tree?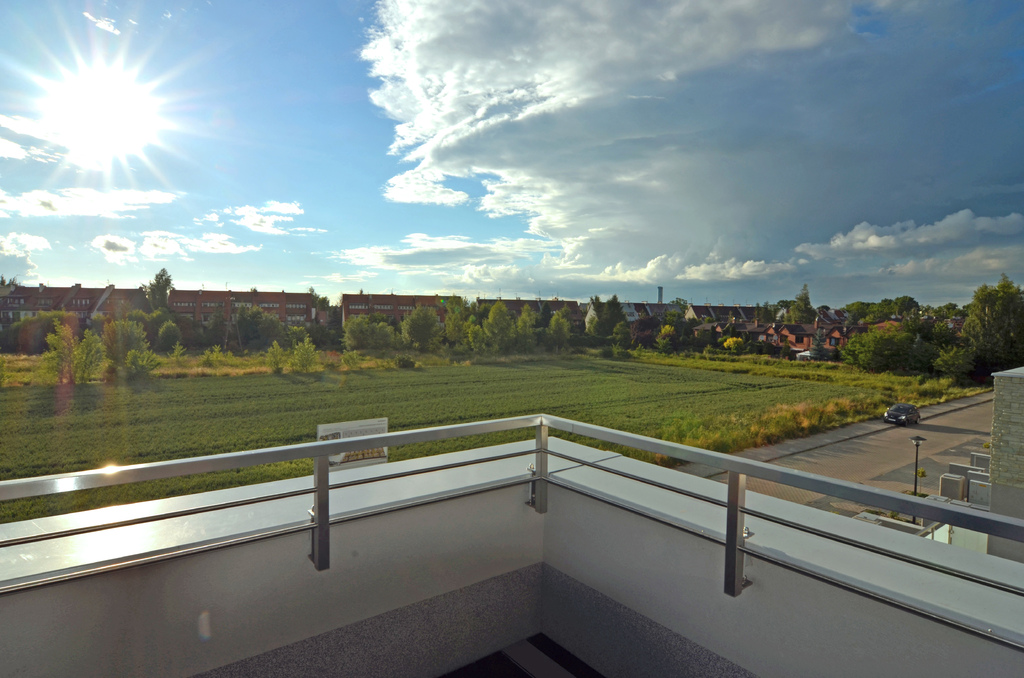
652,324,691,354
